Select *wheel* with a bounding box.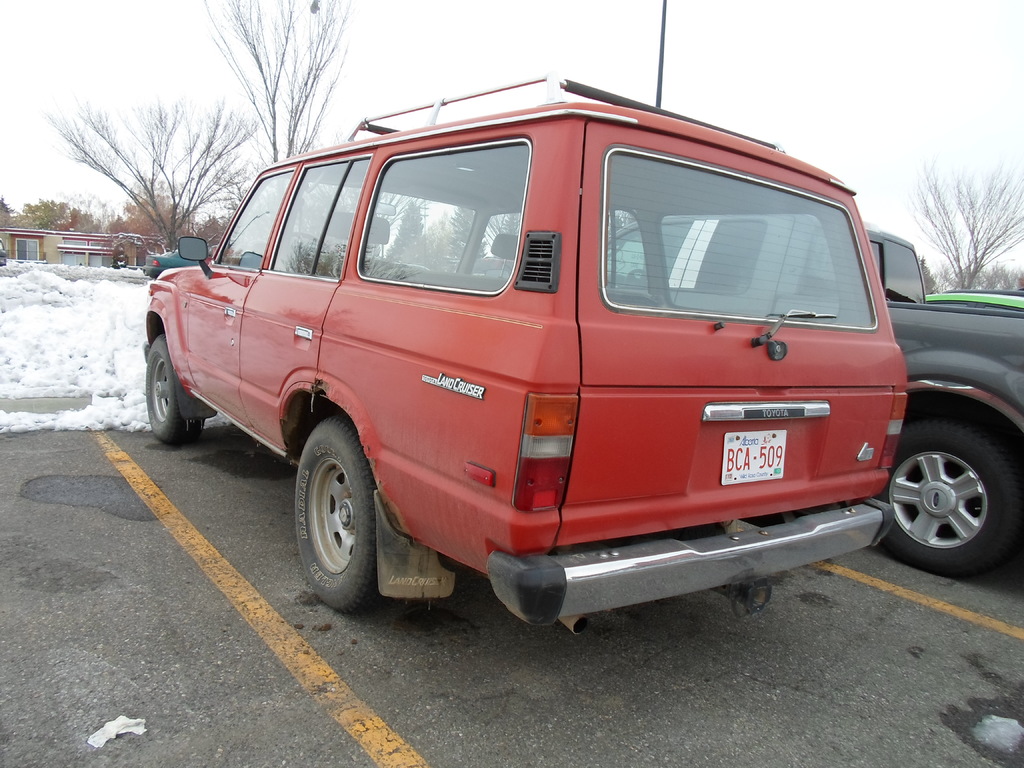
detection(285, 422, 389, 611).
